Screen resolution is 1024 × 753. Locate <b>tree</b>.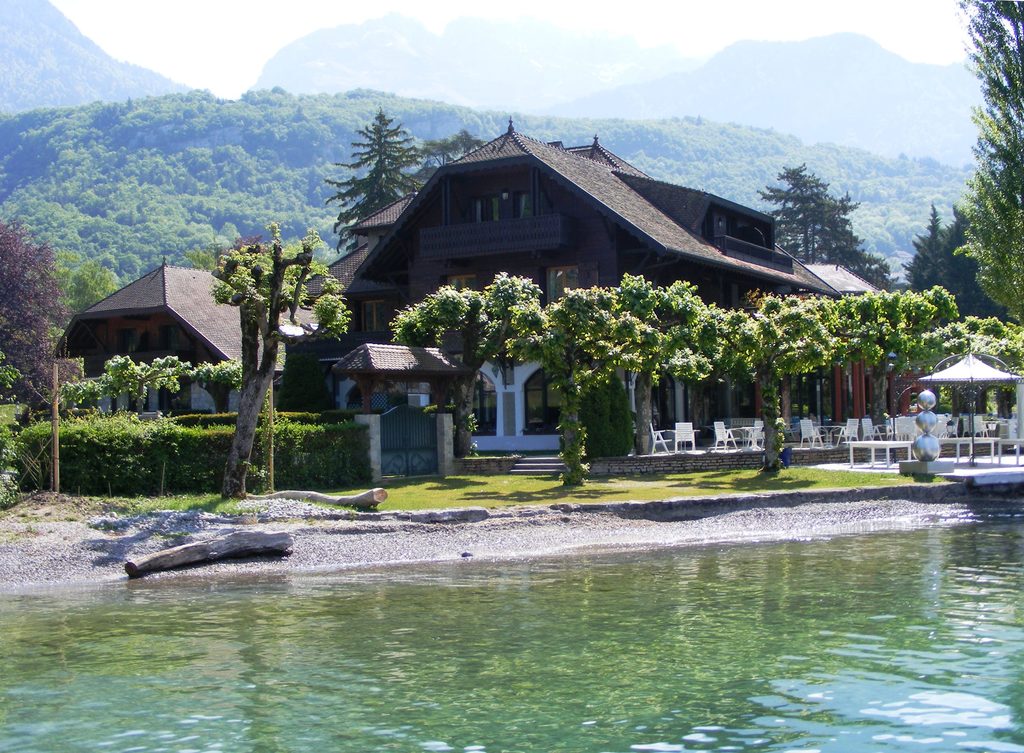
select_region(452, 129, 481, 154).
